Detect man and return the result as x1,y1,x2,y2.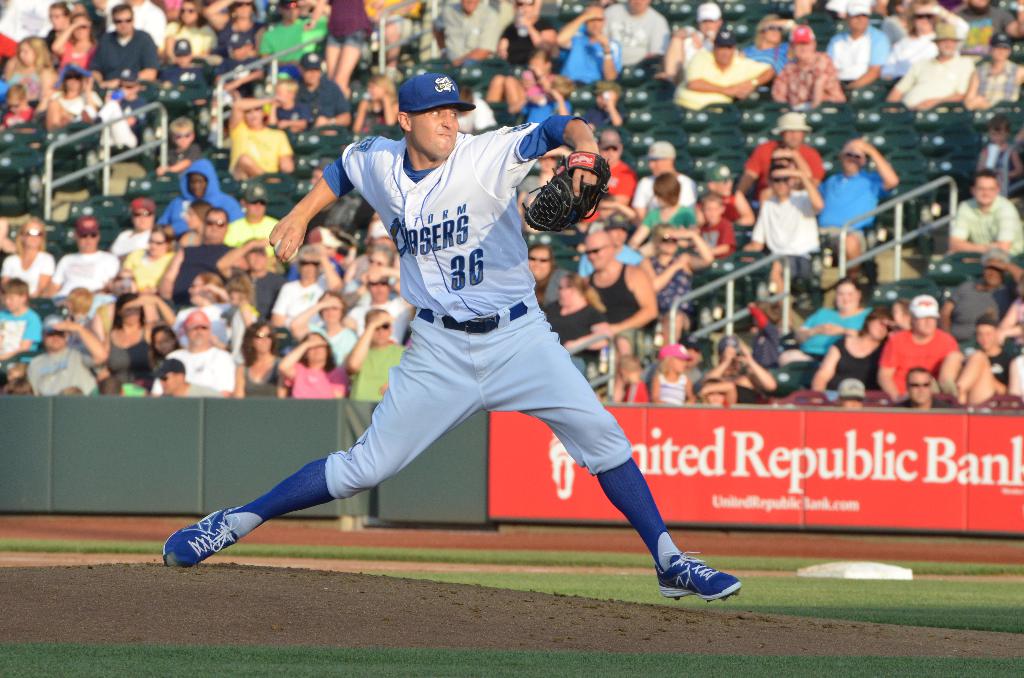
36,218,130,292.
